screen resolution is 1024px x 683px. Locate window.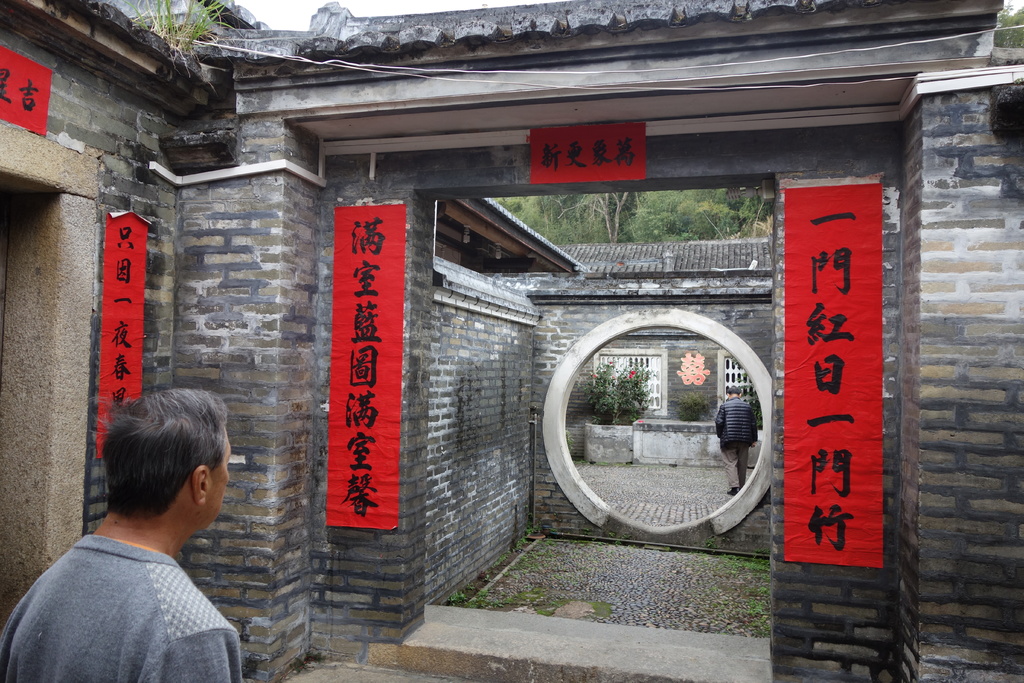
region(719, 357, 753, 417).
